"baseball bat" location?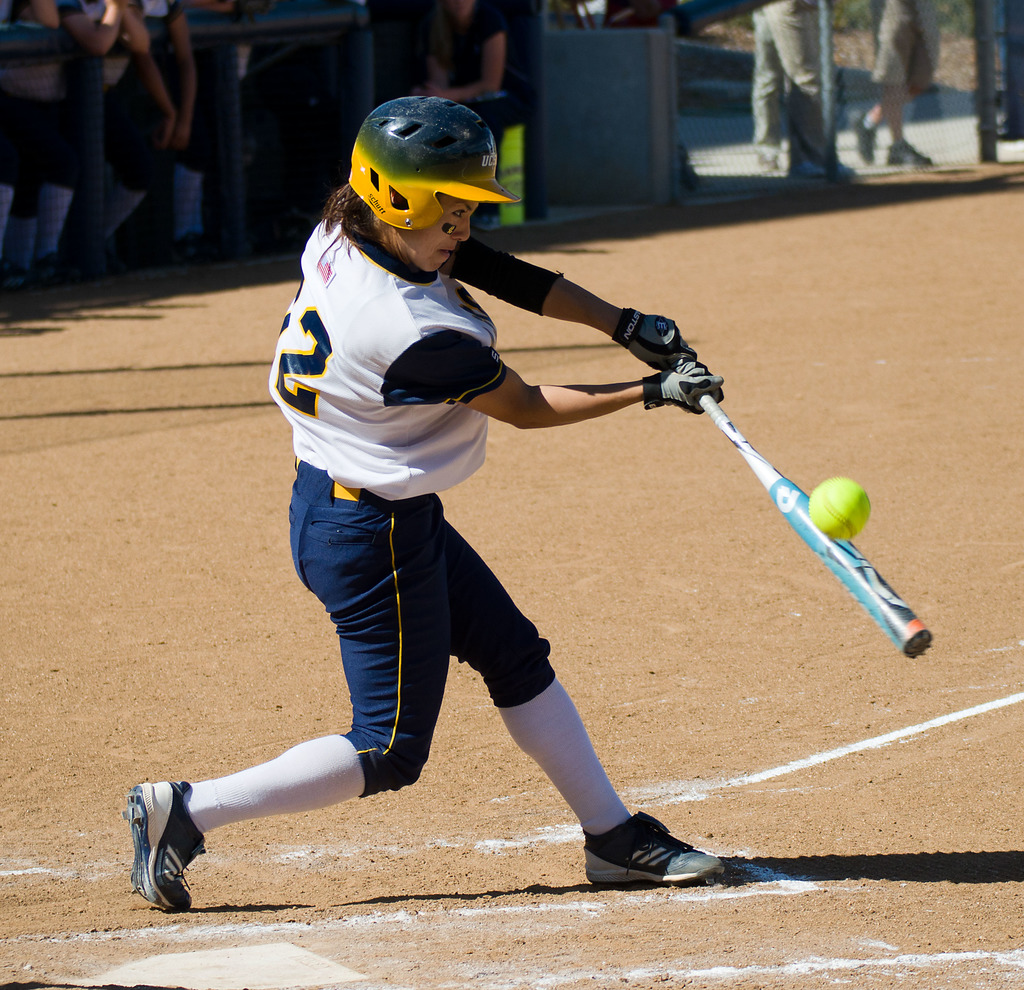
696,393,933,663
